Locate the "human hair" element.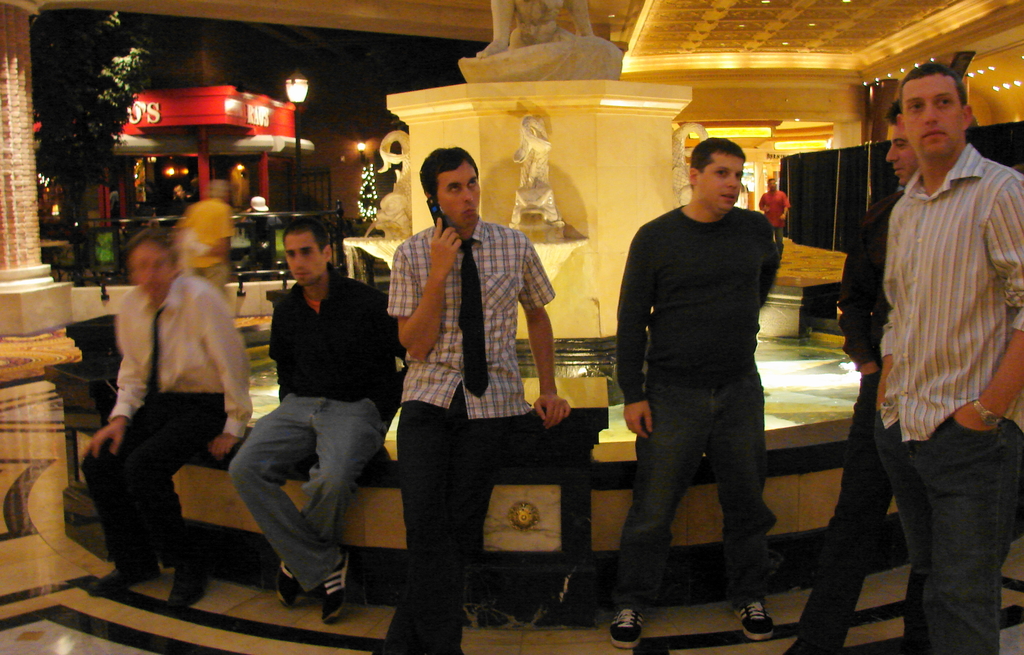
Element bbox: [x1=116, y1=229, x2=175, y2=270].
